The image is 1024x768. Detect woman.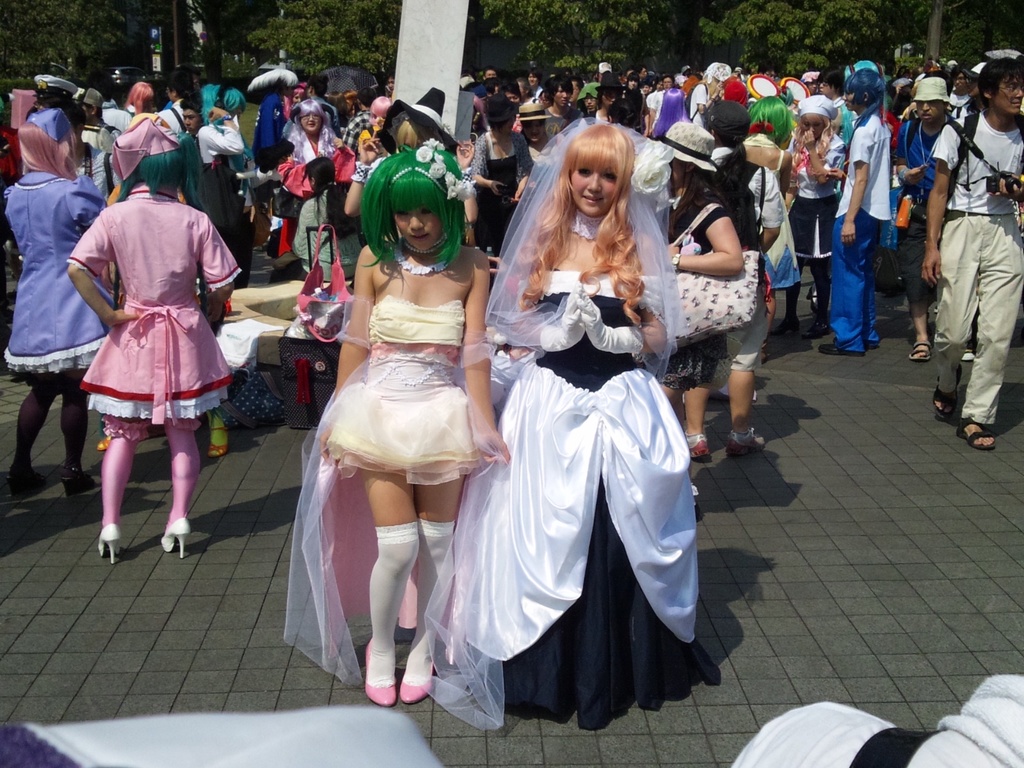
Detection: box(665, 122, 742, 504).
